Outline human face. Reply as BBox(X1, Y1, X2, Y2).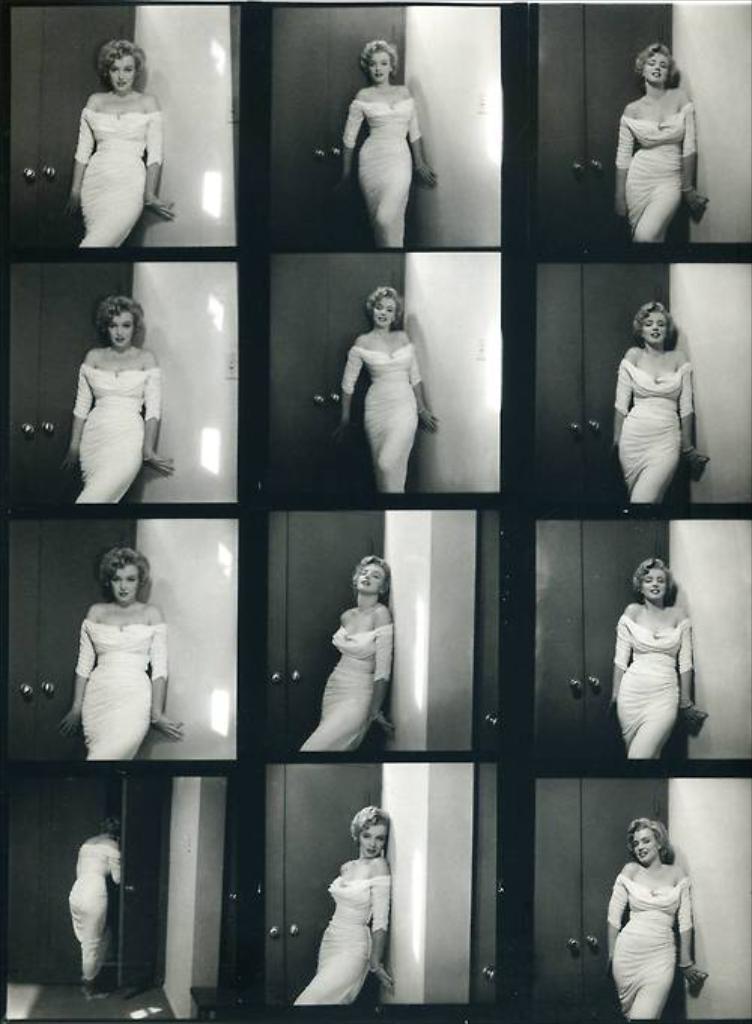
BBox(99, 555, 143, 607).
